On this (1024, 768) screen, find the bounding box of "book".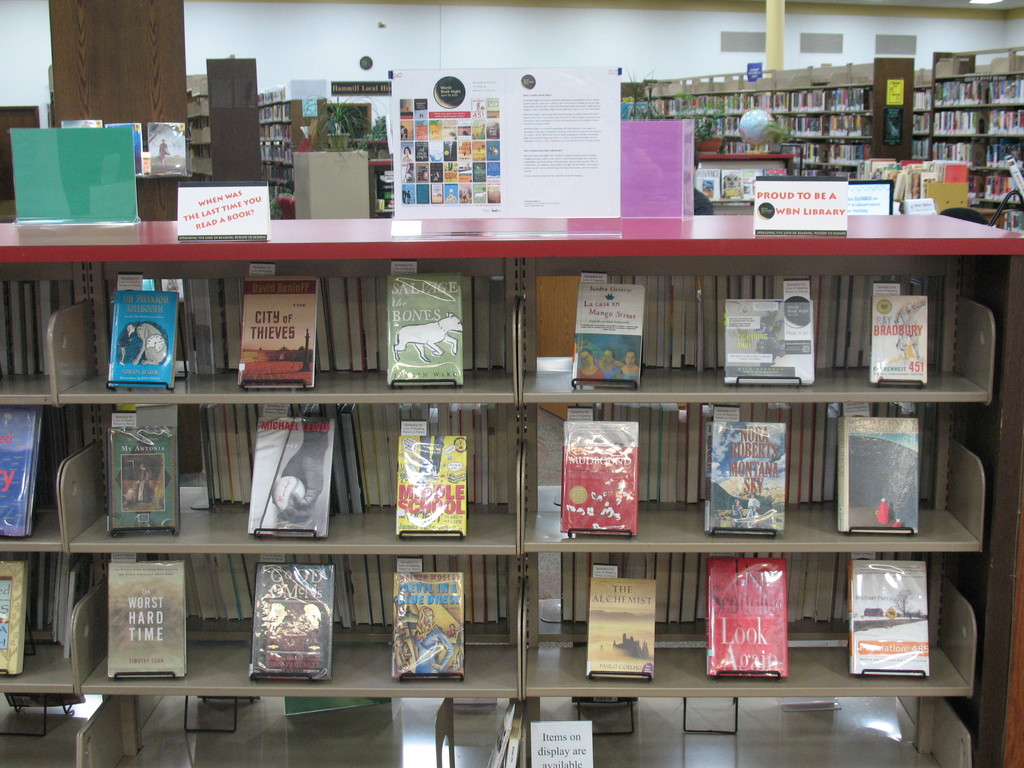
Bounding box: 863 295 929 388.
